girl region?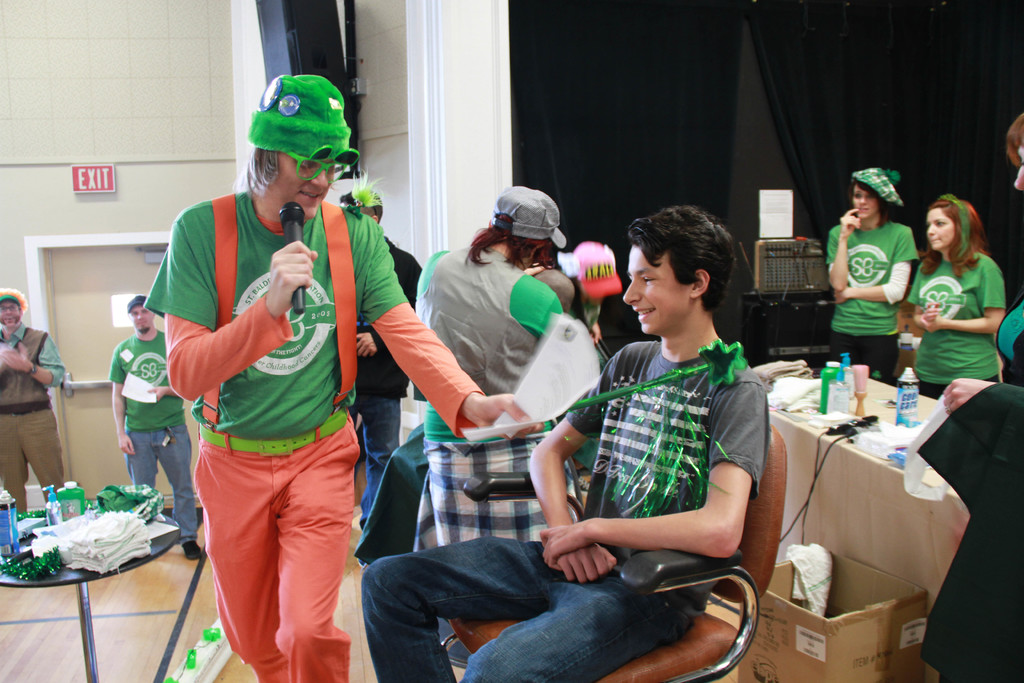
(823, 168, 912, 371)
